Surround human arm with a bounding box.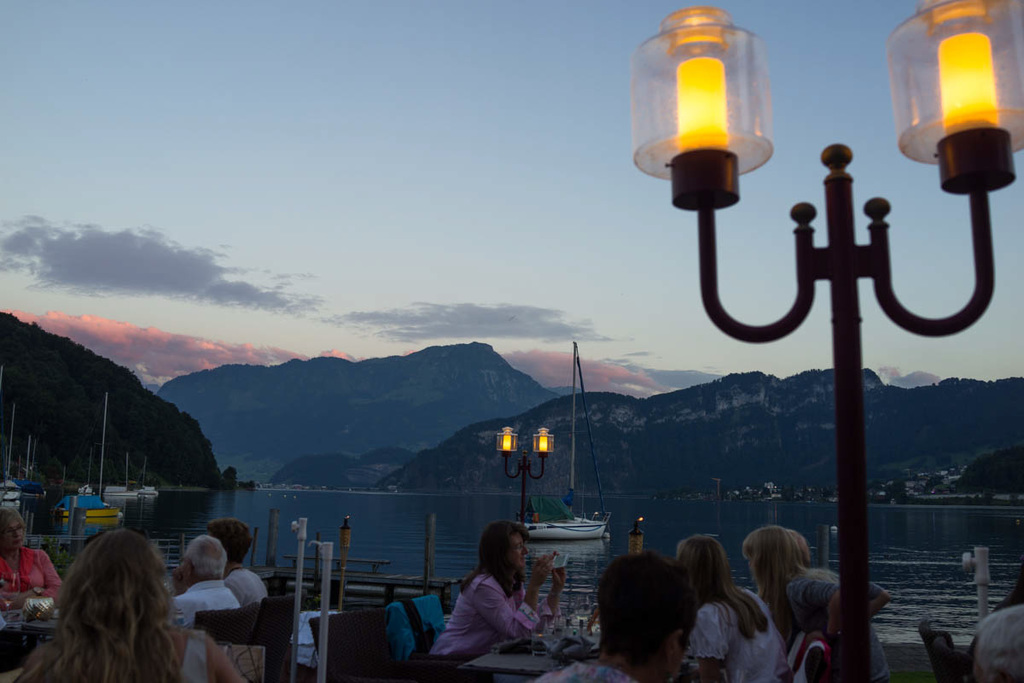
{"left": 206, "top": 632, "right": 249, "bottom": 682}.
